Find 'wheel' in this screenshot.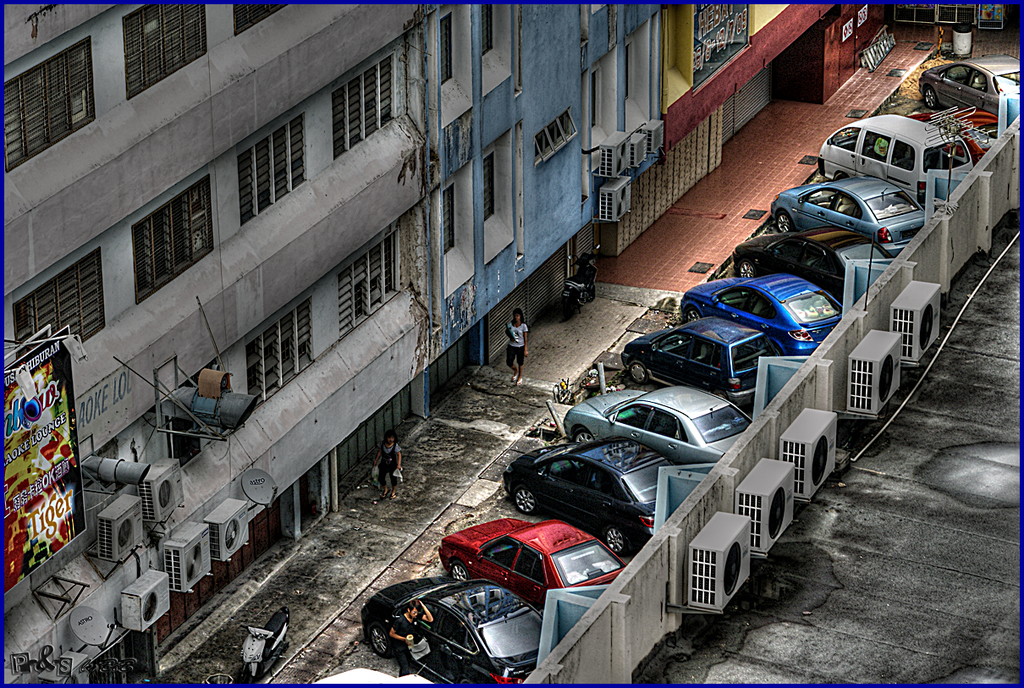
The bounding box for 'wheel' is 512 482 541 516.
